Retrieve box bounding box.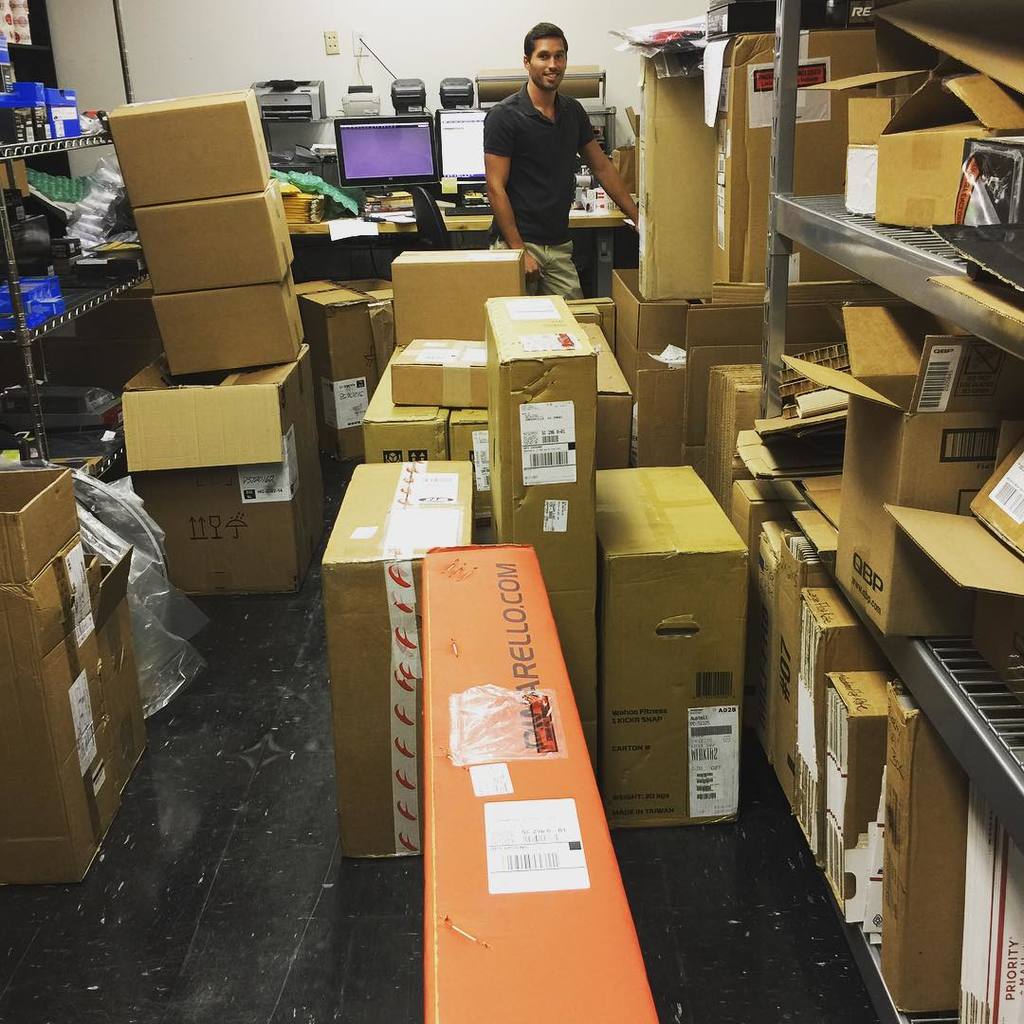
Bounding box: pyautogui.locateOnScreen(382, 247, 531, 345).
